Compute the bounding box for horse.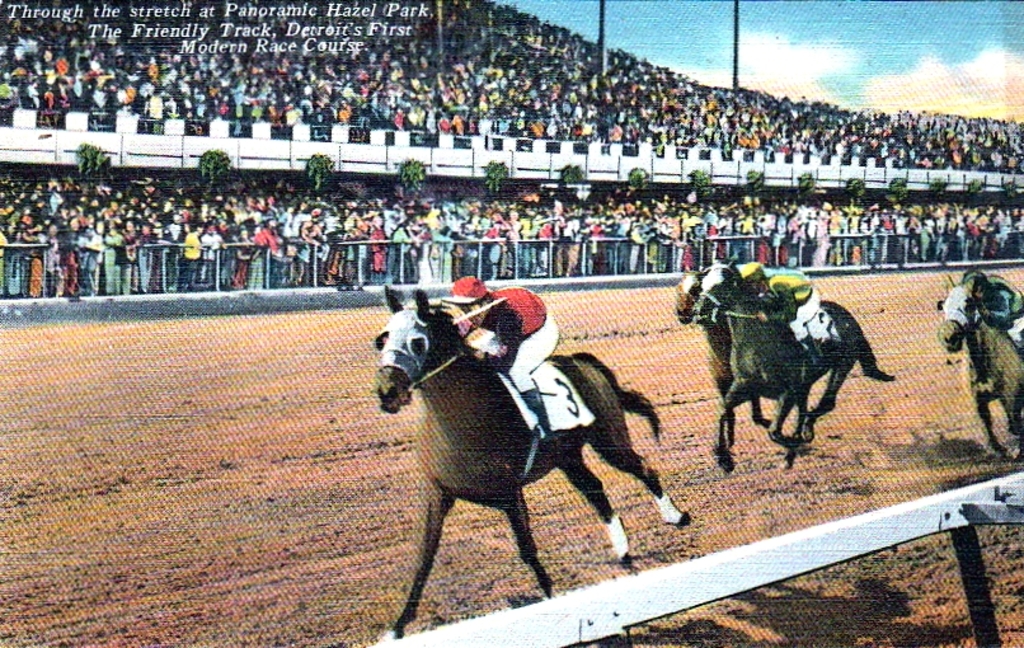
<region>933, 272, 1023, 460</region>.
